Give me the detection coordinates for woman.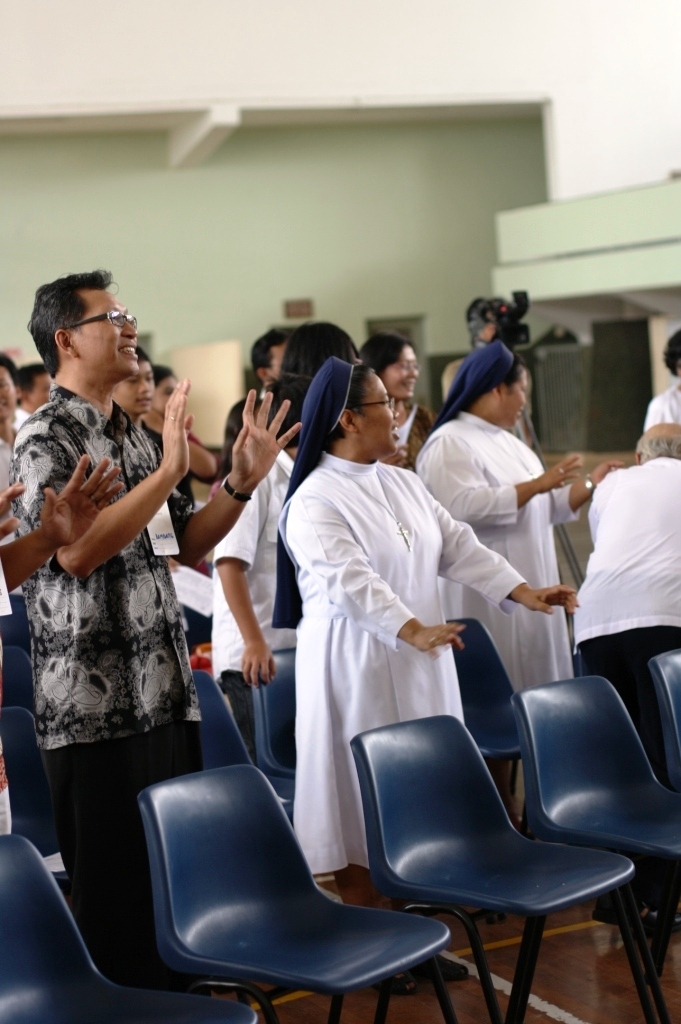
rect(257, 356, 541, 990).
